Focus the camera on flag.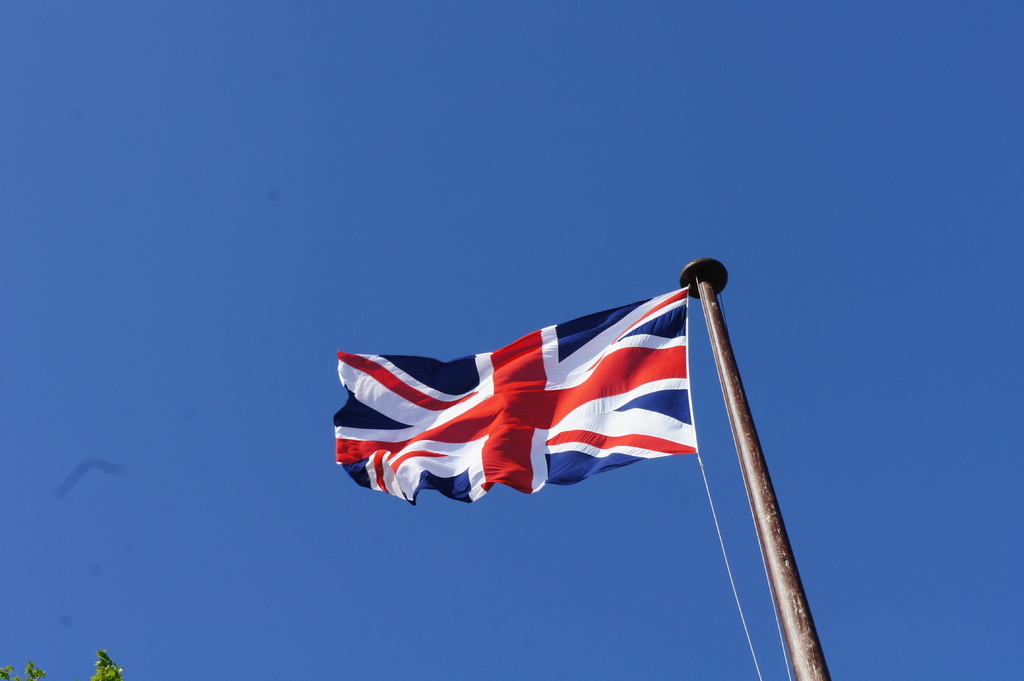
Focus region: (x1=342, y1=282, x2=707, y2=517).
